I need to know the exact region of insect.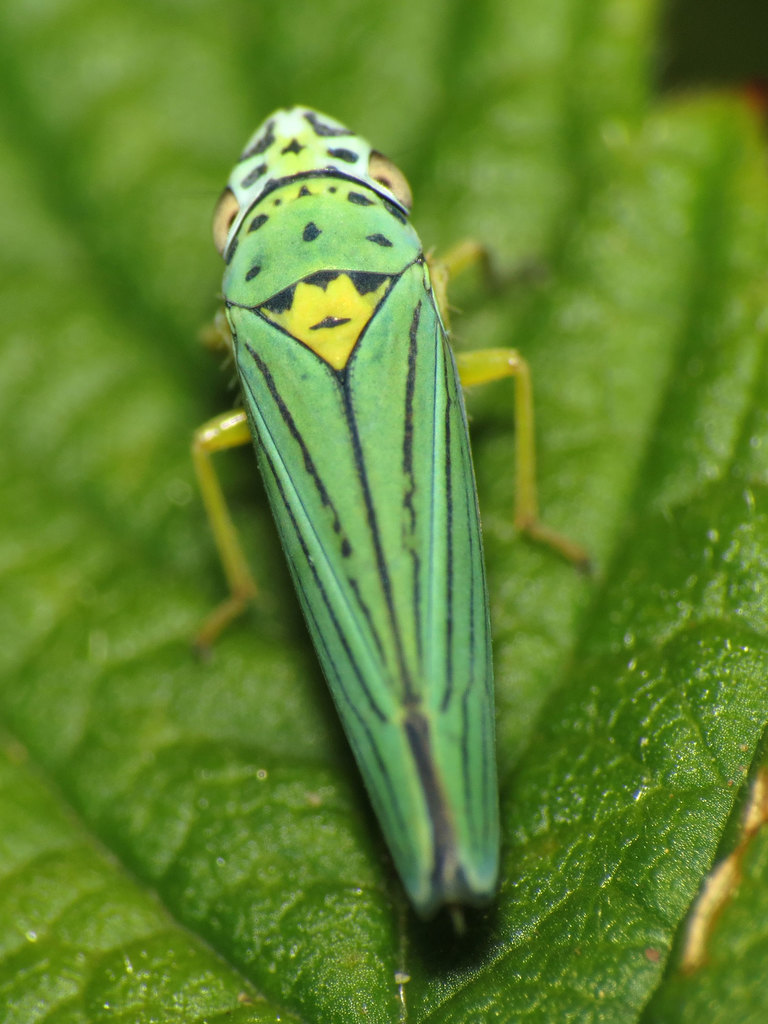
Region: 188/102/601/972.
